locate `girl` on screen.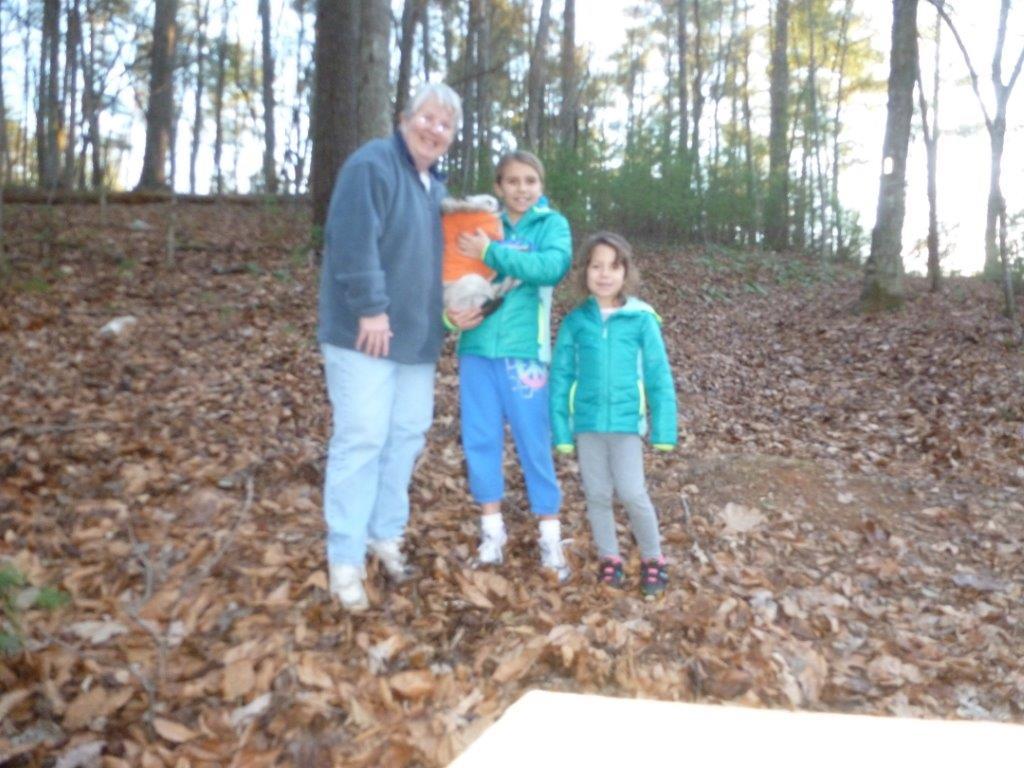
On screen at [left=439, top=140, right=569, bottom=585].
